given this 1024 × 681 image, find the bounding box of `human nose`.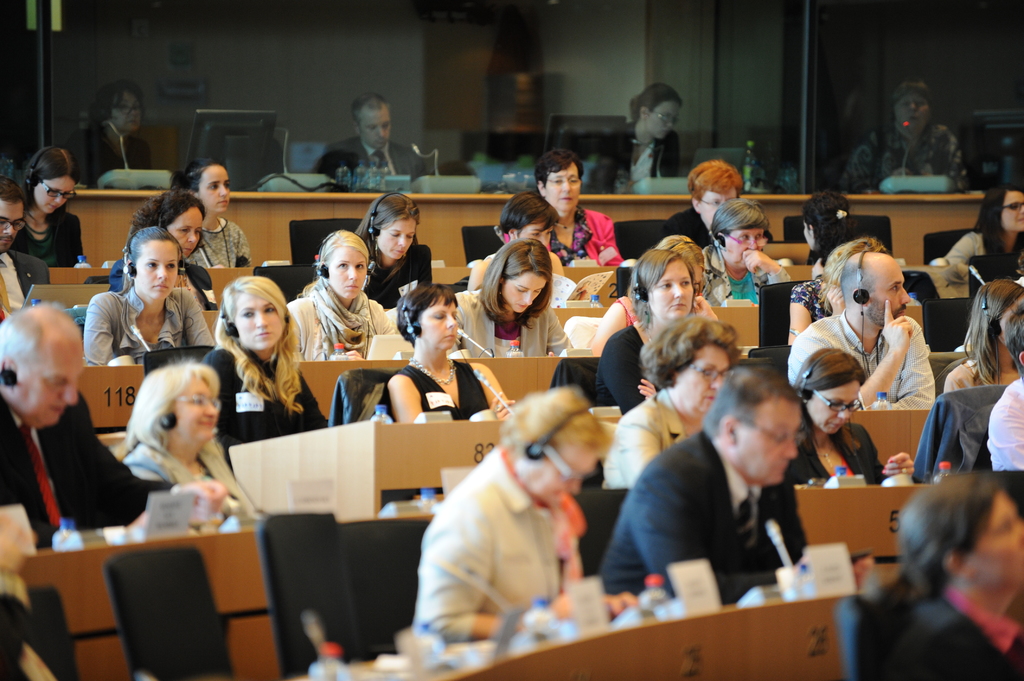
0,225,17,235.
